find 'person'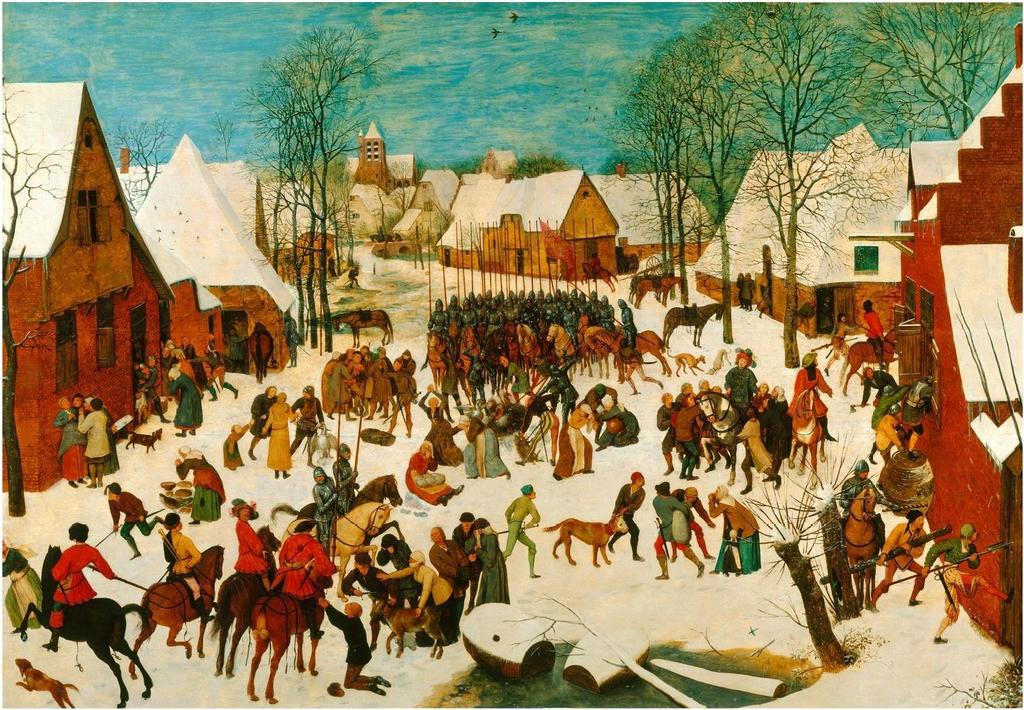
(left=328, top=438, right=360, bottom=502)
